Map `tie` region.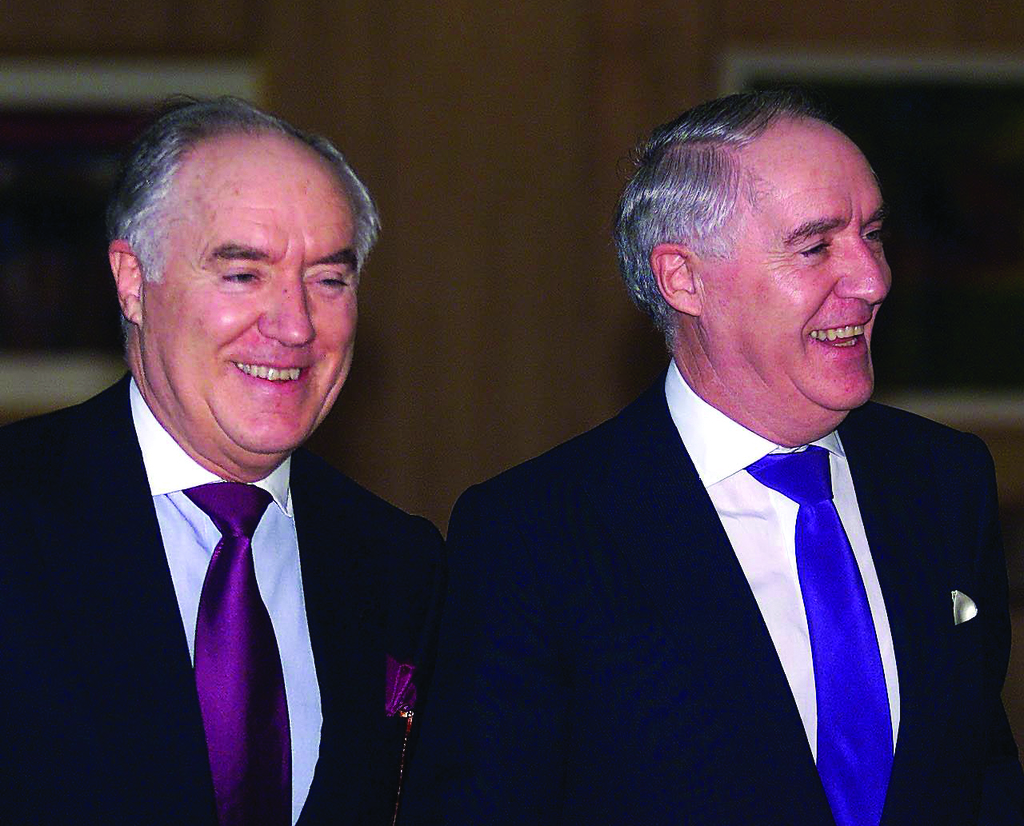
Mapped to detection(178, 480, 293, 825).
